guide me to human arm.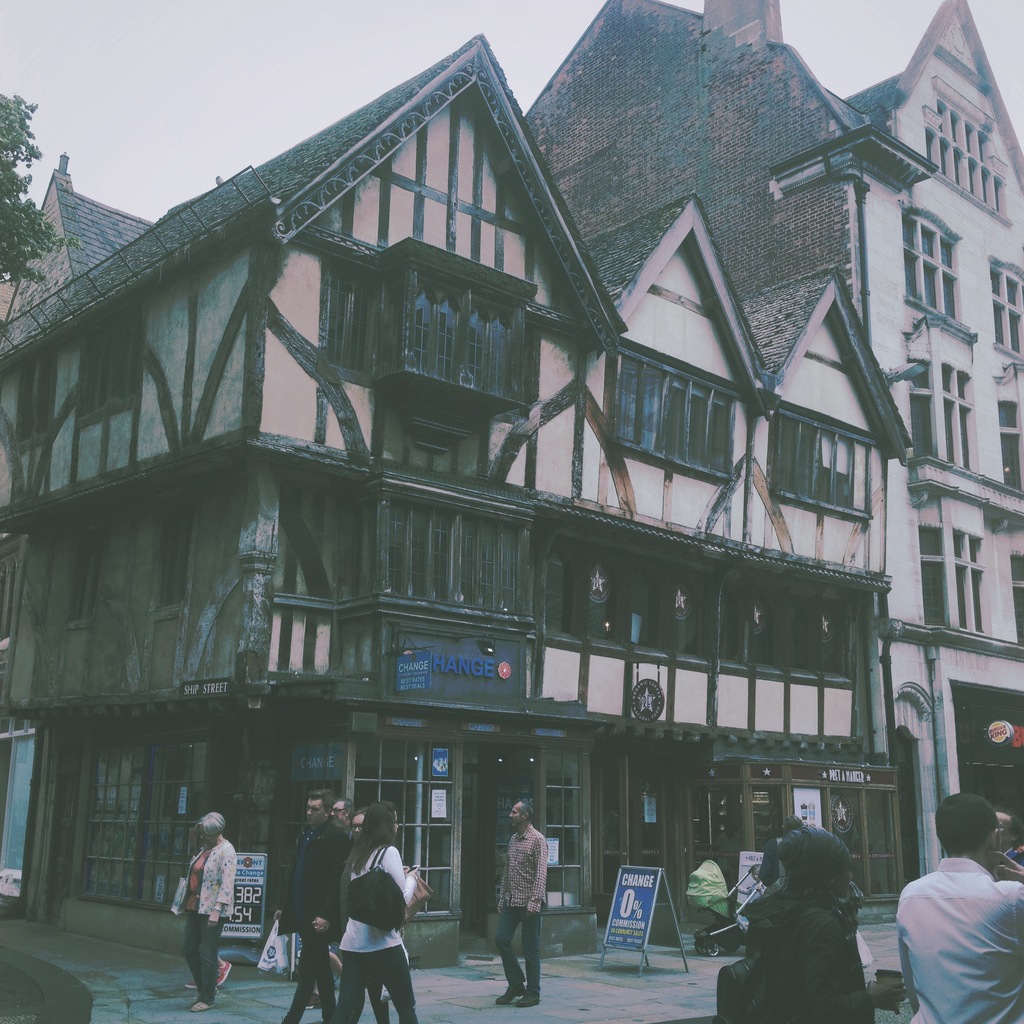
Guidance: bbox(207, 899, 222, 927).
